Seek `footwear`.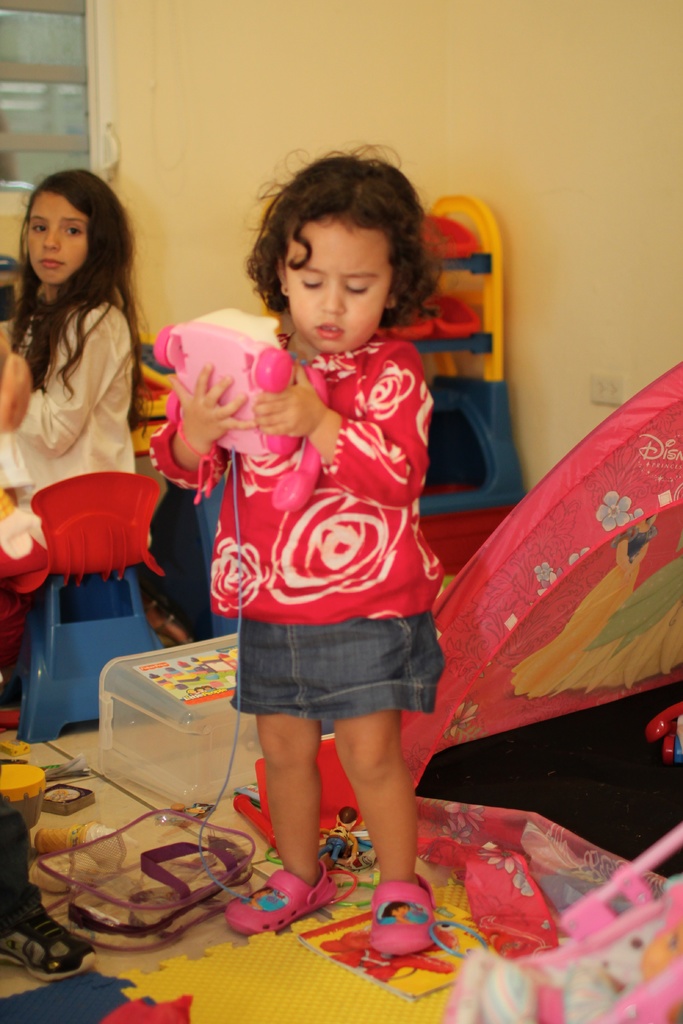
select_region(218, 868, 341, 932).
